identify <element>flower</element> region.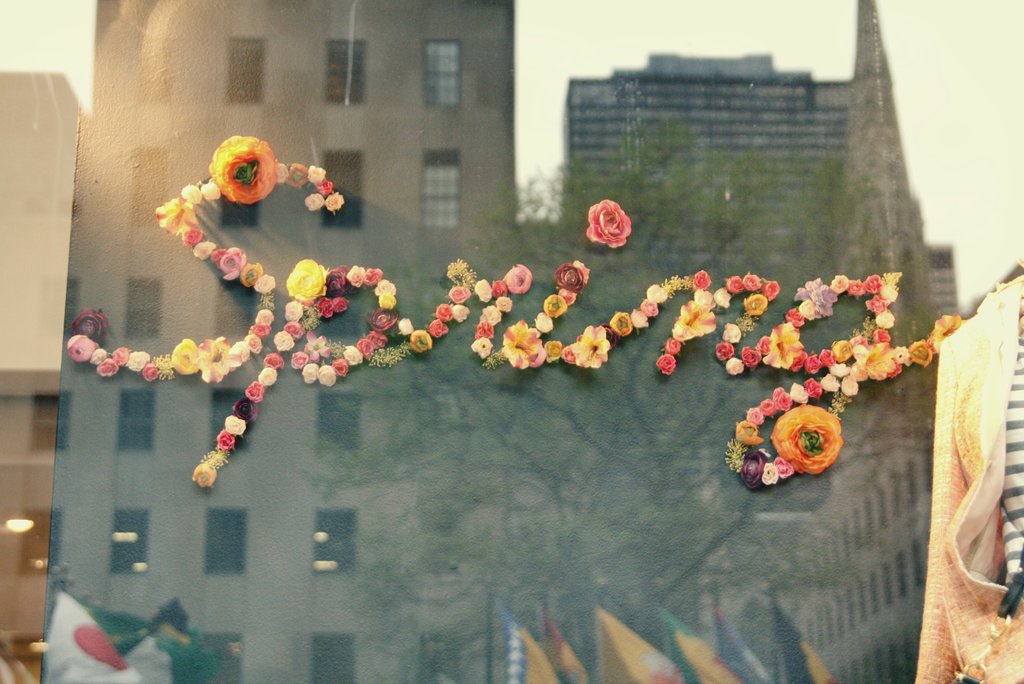
Region: [left=276, top=321, right=303, bottom=339].
